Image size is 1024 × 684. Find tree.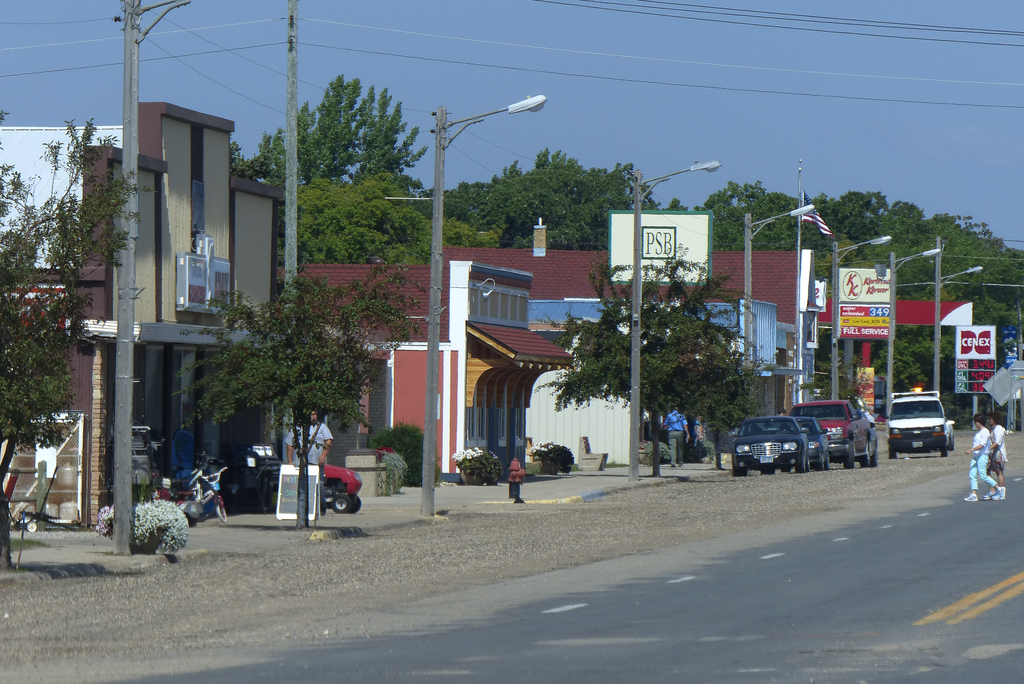
169, 263, 413, 544.
